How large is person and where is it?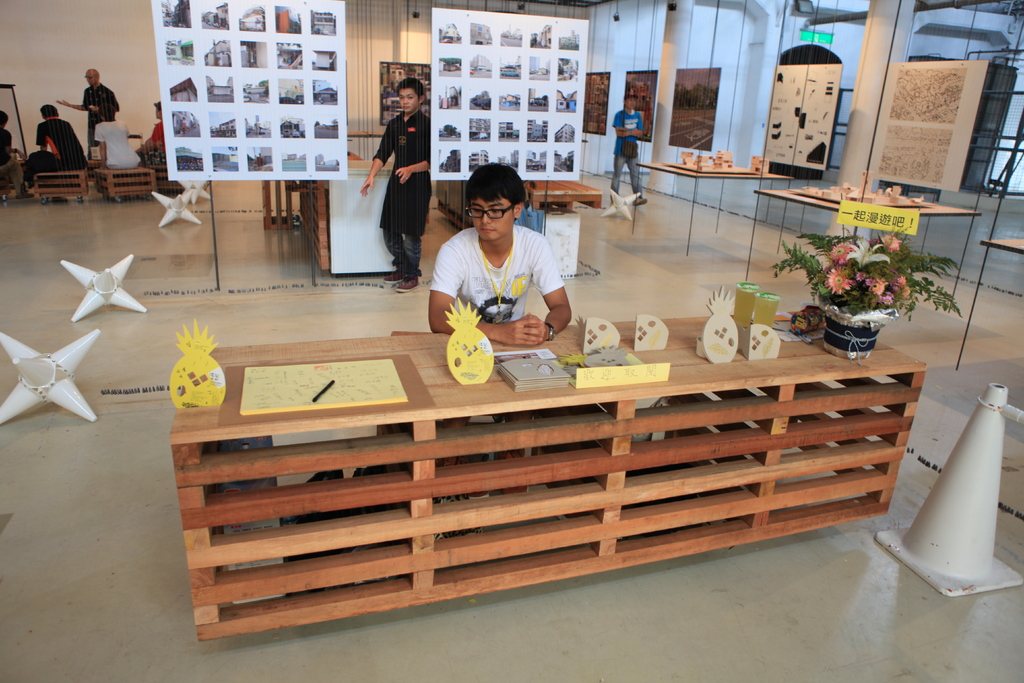
Bounding box: x1=426 y1=166 x2=572 y2=350.
